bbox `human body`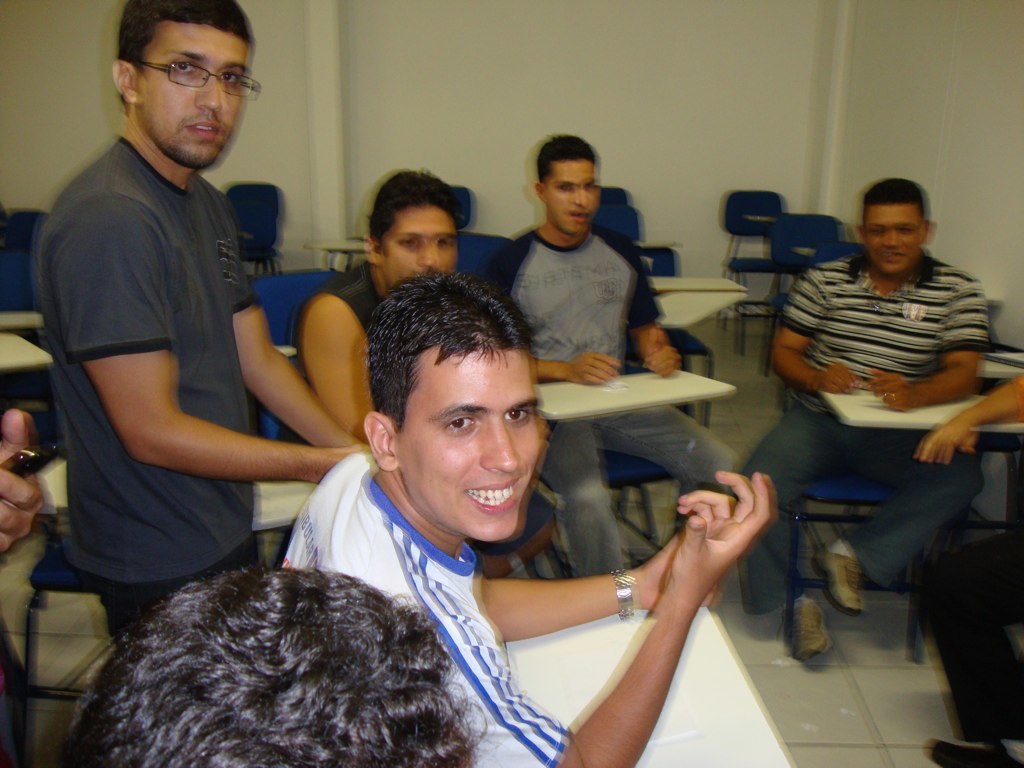
Rect(299, 260, 565, 585)
